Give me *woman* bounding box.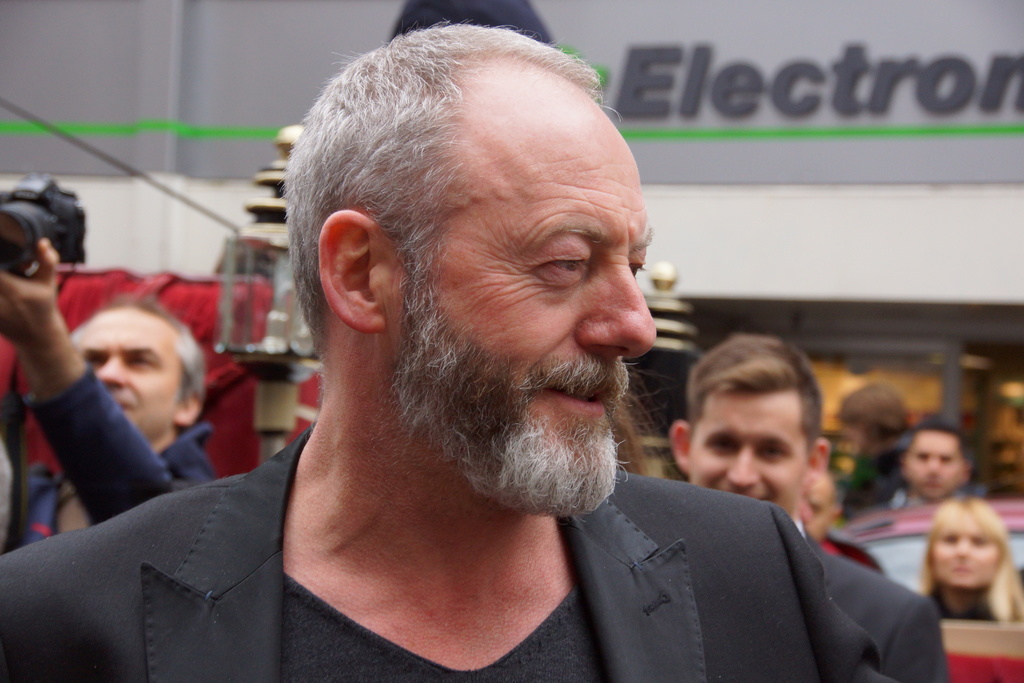
box=[899, 486, 1023, 637].
